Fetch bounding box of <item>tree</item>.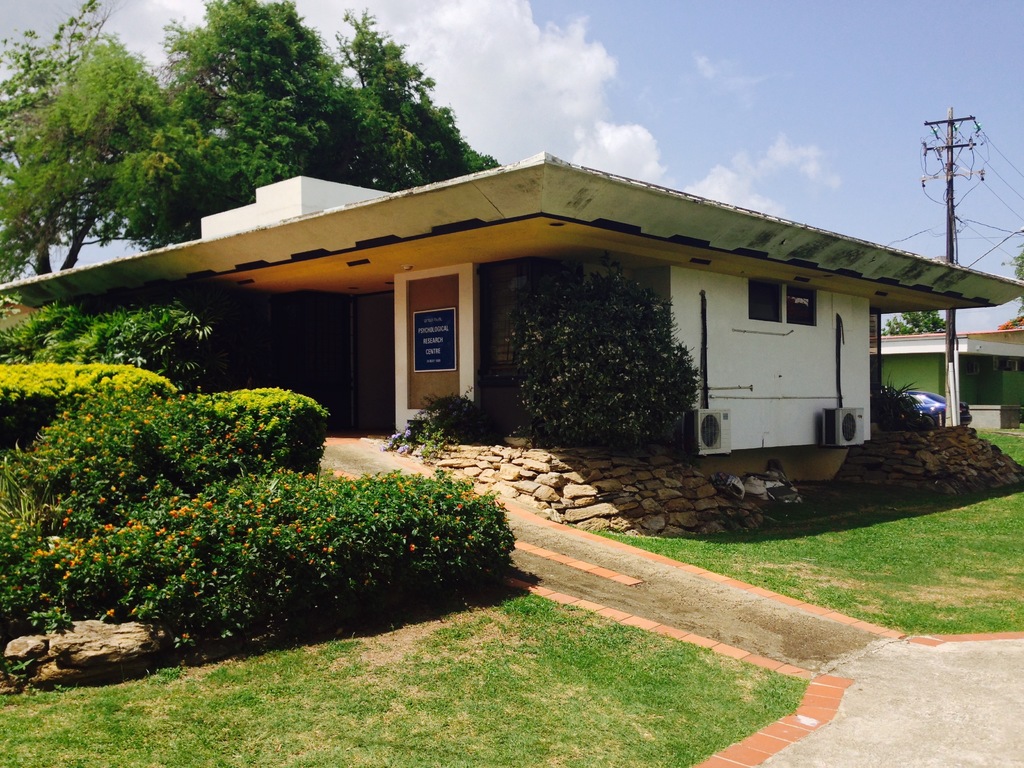
Bbox: {"left": 16, "top": 30, "right": 236, "bottom": 310}.
